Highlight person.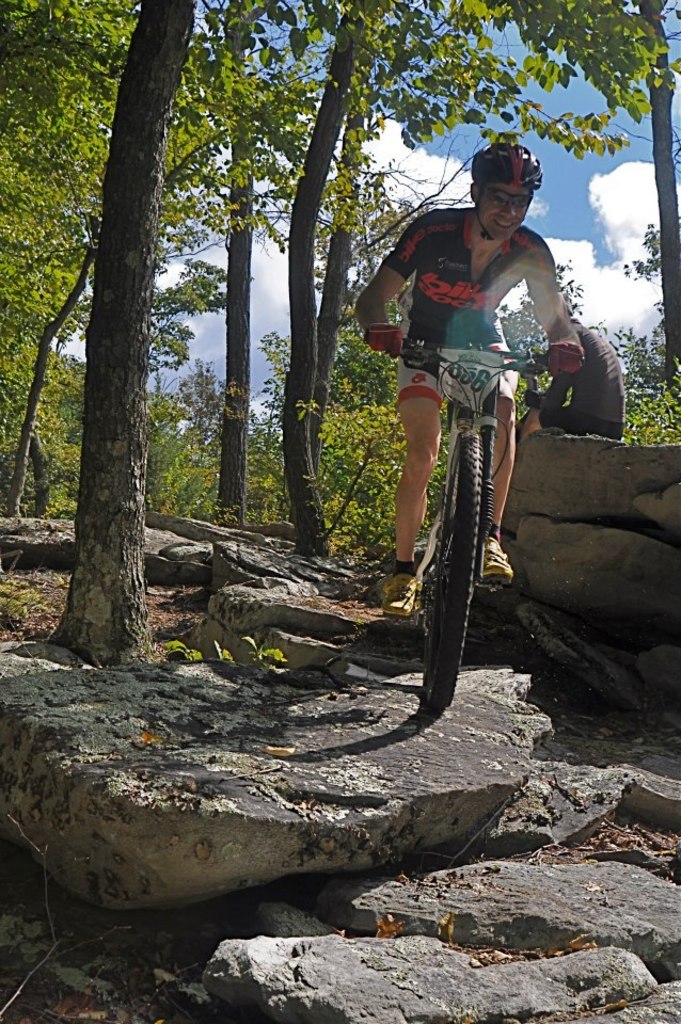
Highlighted region: BBox(359, 143, 584, 621).
